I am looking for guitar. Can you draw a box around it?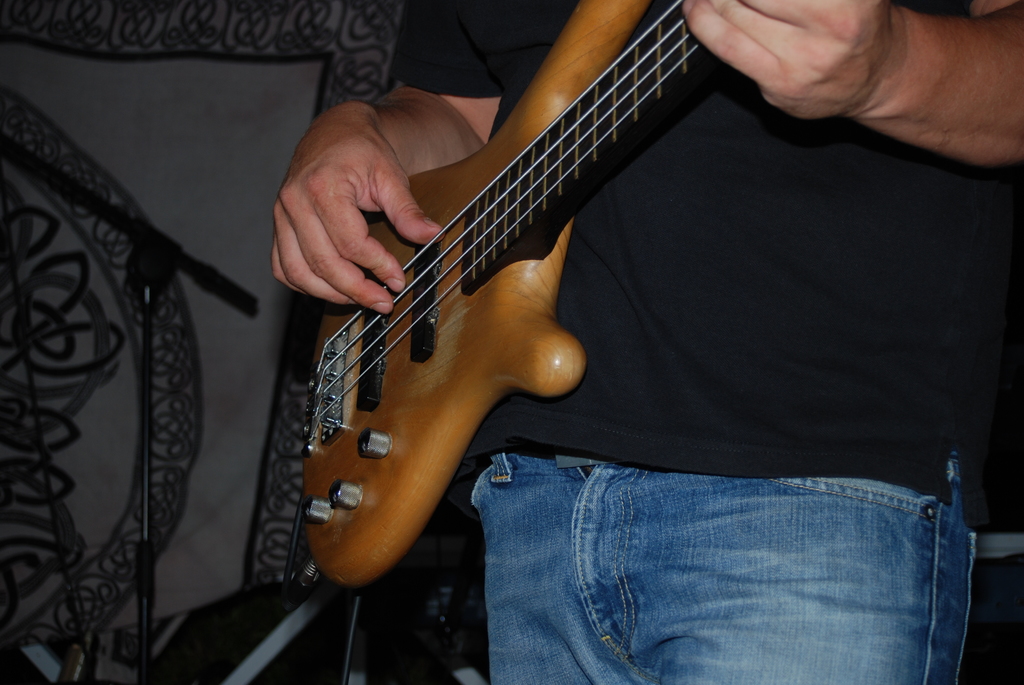
Sure, the bounding box is left=230, top=0, right=956, bottom=584.
